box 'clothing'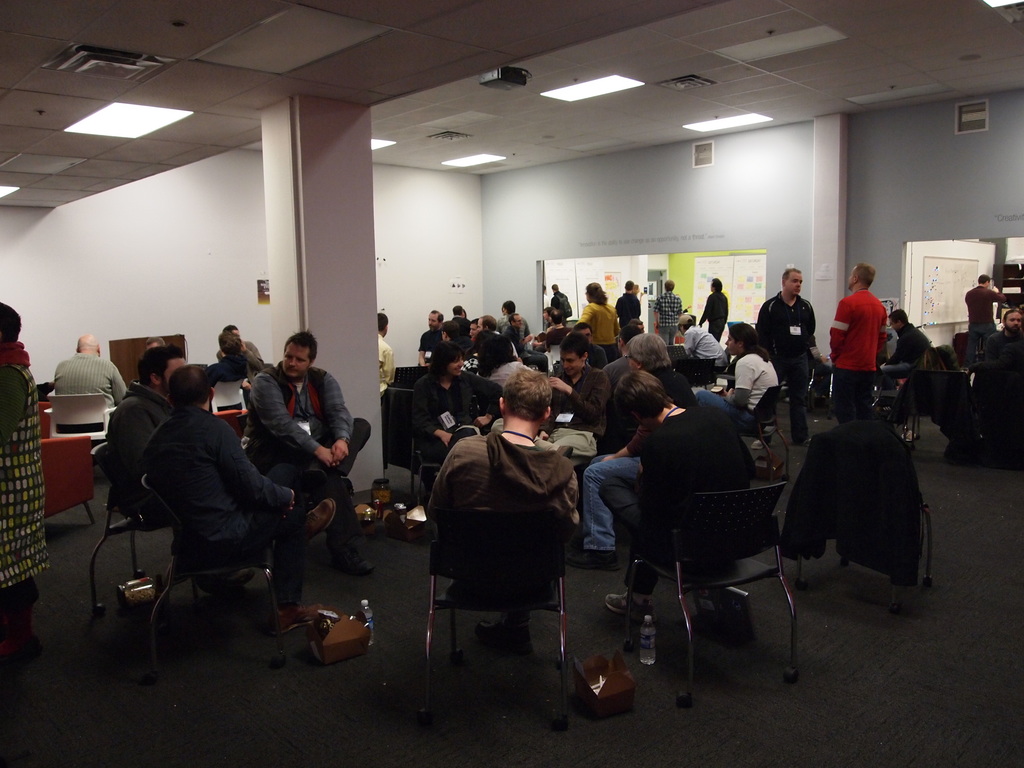
<box>545,330,569,352</box>
